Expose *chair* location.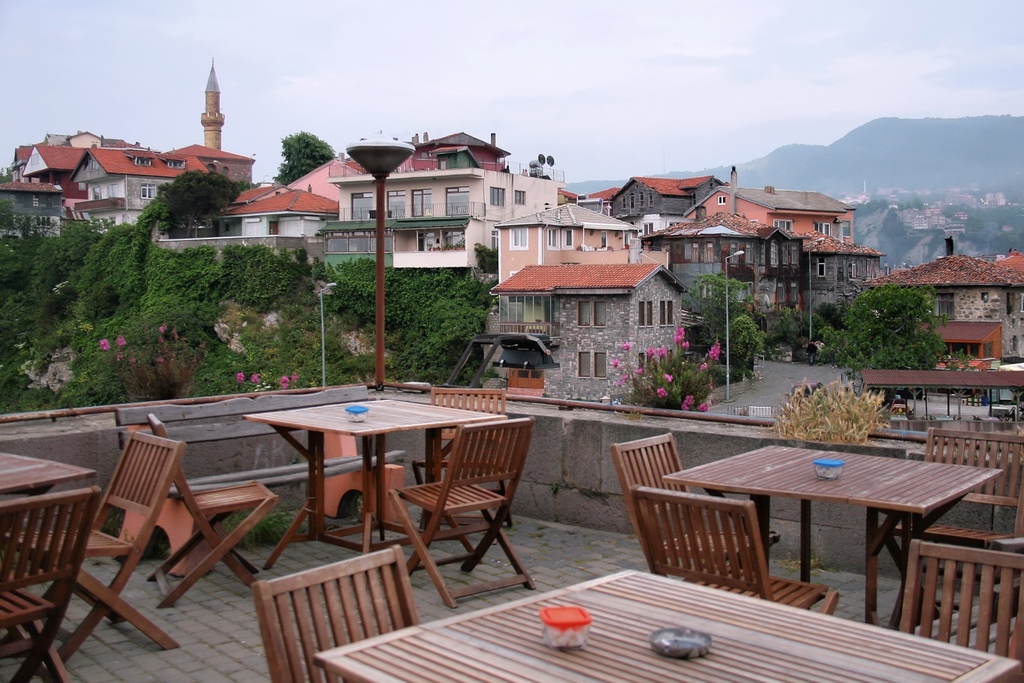
Exposed at 902/555/1023/682.
